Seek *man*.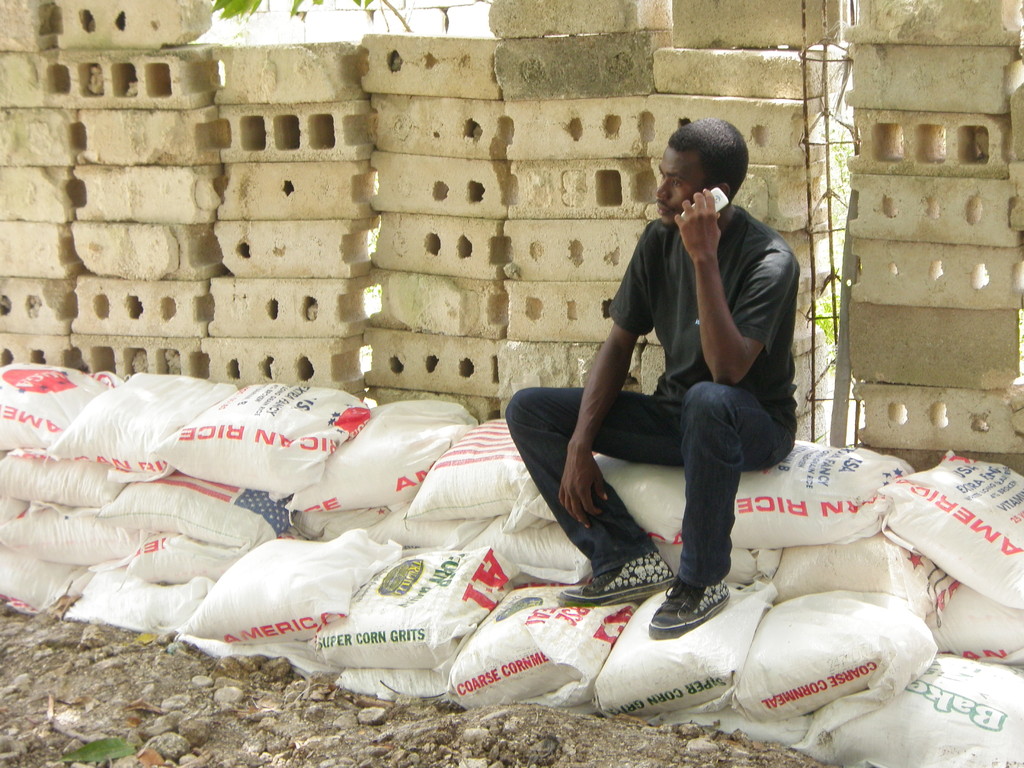
(505,108,799,643).
